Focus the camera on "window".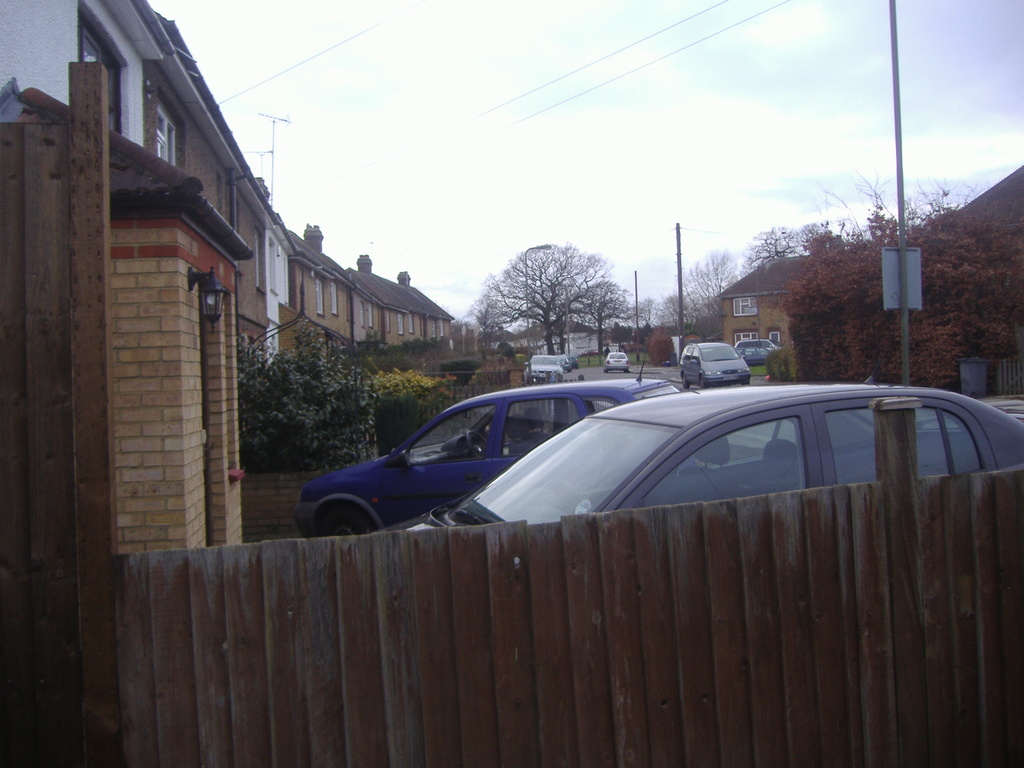
Focus region: box=[78, 22, 123, 136].
